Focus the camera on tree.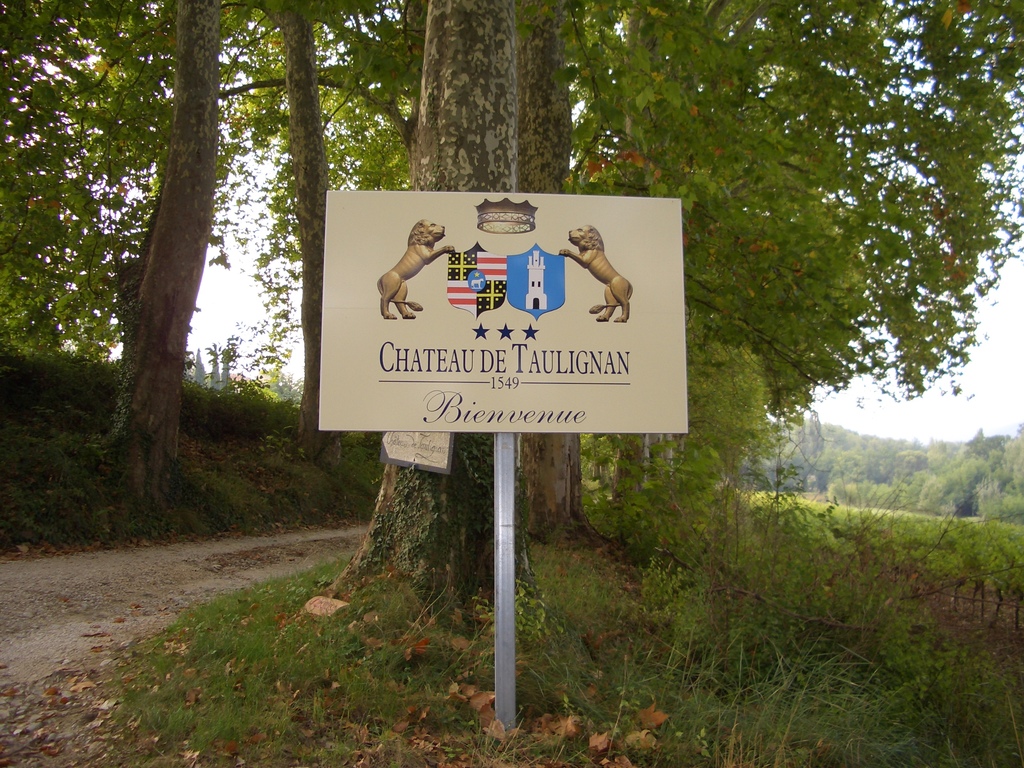
Focus region: <box>222,0,439,470</box>.
